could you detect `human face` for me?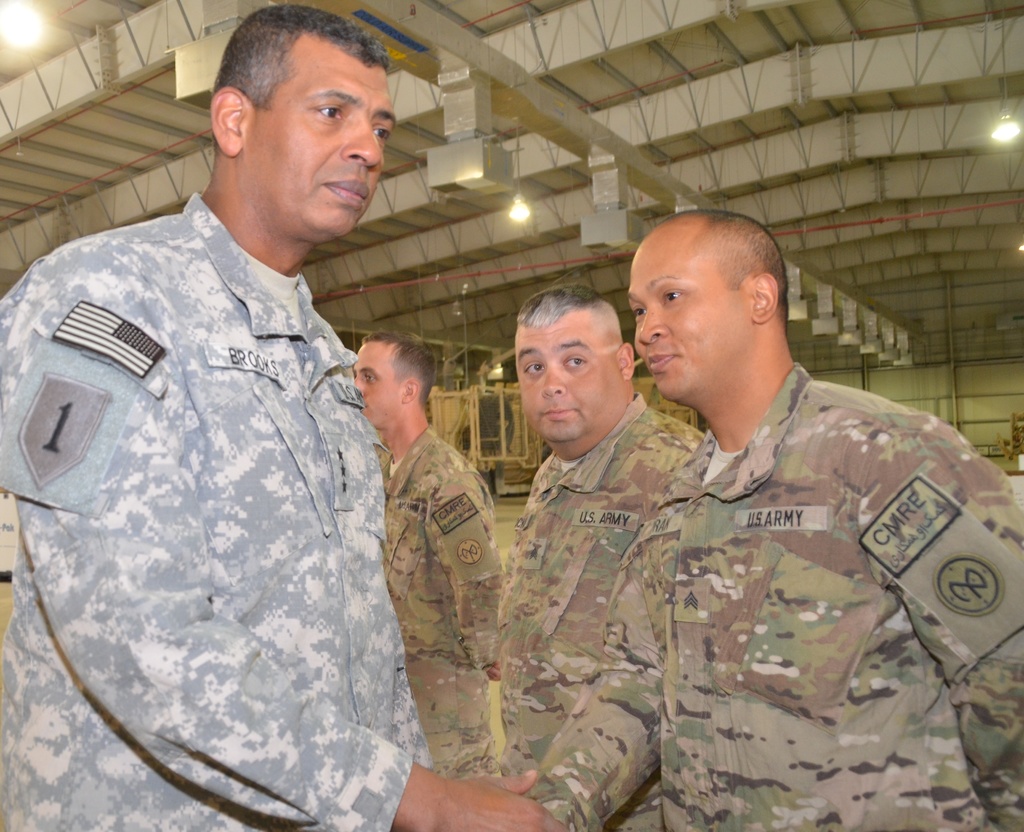
Detection result: [x1=241, y1=34, x2=400, y2=237].
